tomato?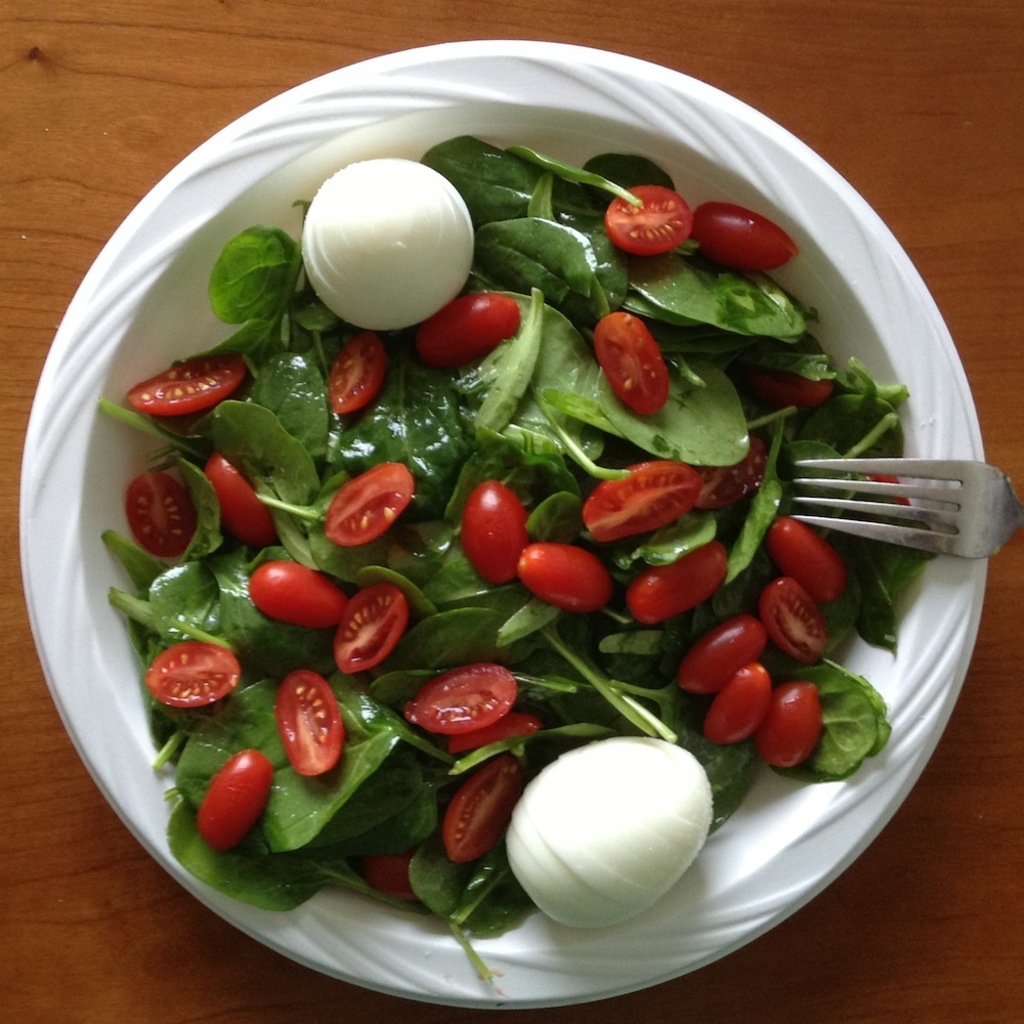
[329,327,392,404]
